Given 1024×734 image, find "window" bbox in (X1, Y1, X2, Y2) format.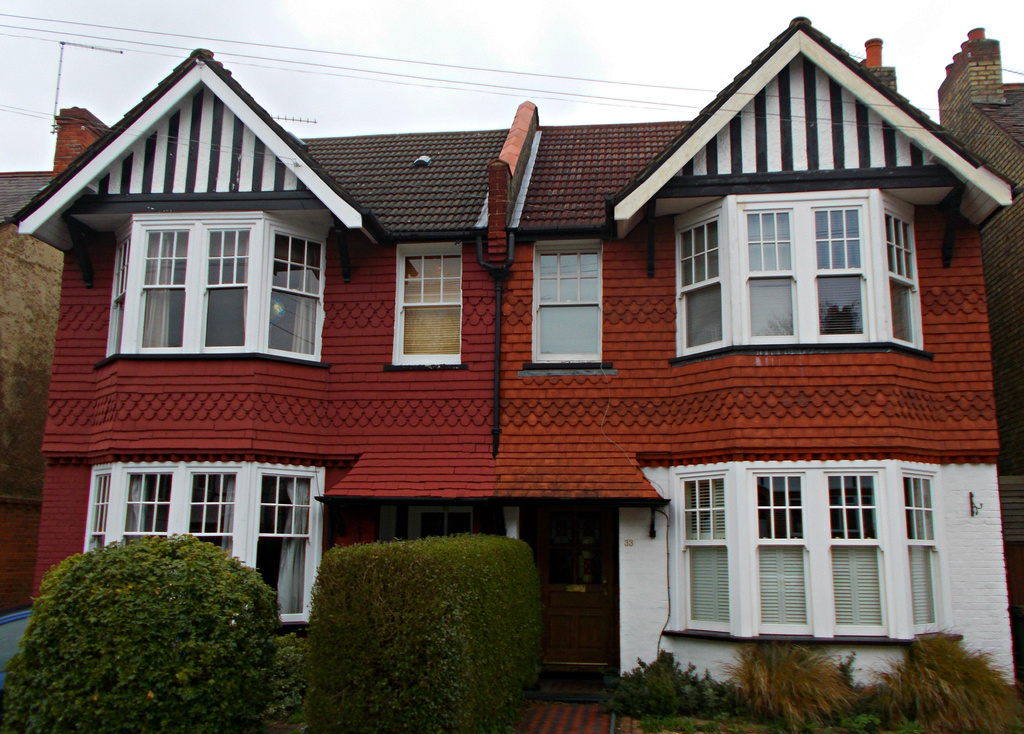
(675, 189, 922, 360).
